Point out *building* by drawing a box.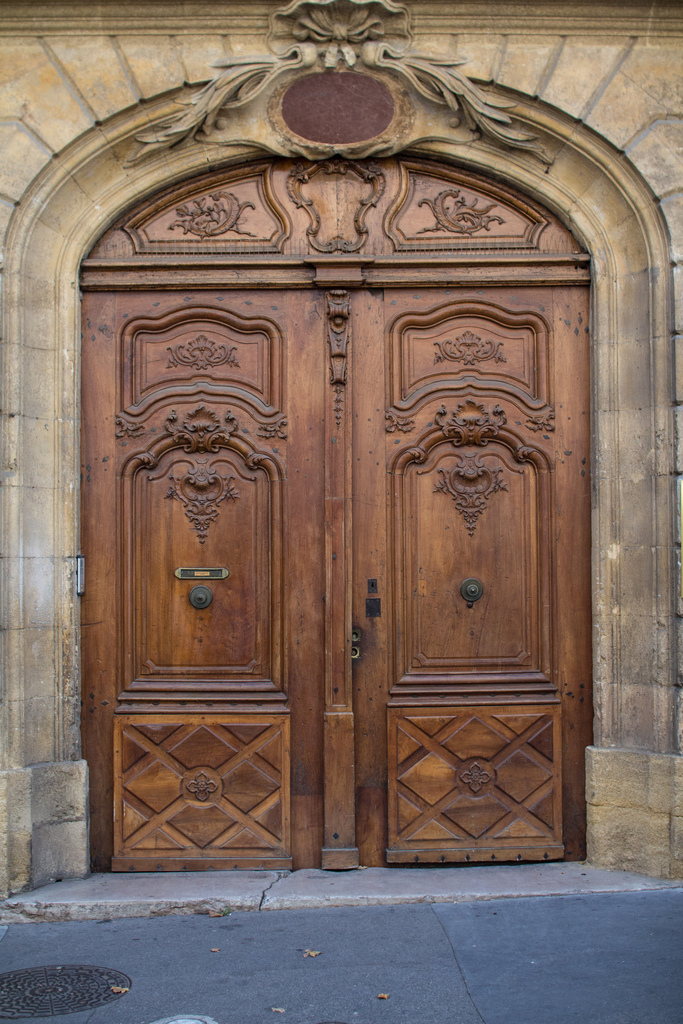
locate(0, 0, 679, 895).
